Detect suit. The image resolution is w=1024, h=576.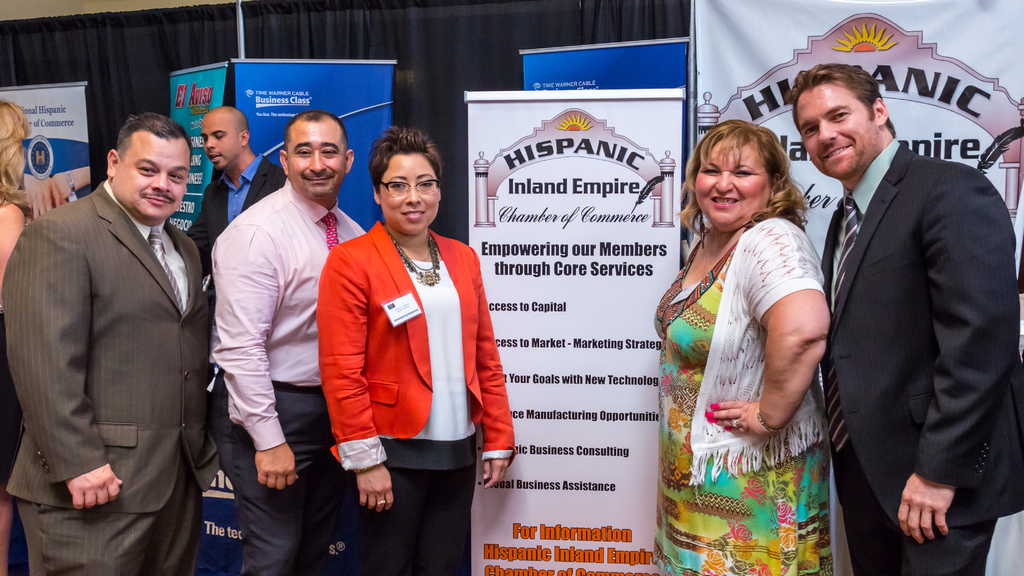
locate(13, 106, 224, 574).
